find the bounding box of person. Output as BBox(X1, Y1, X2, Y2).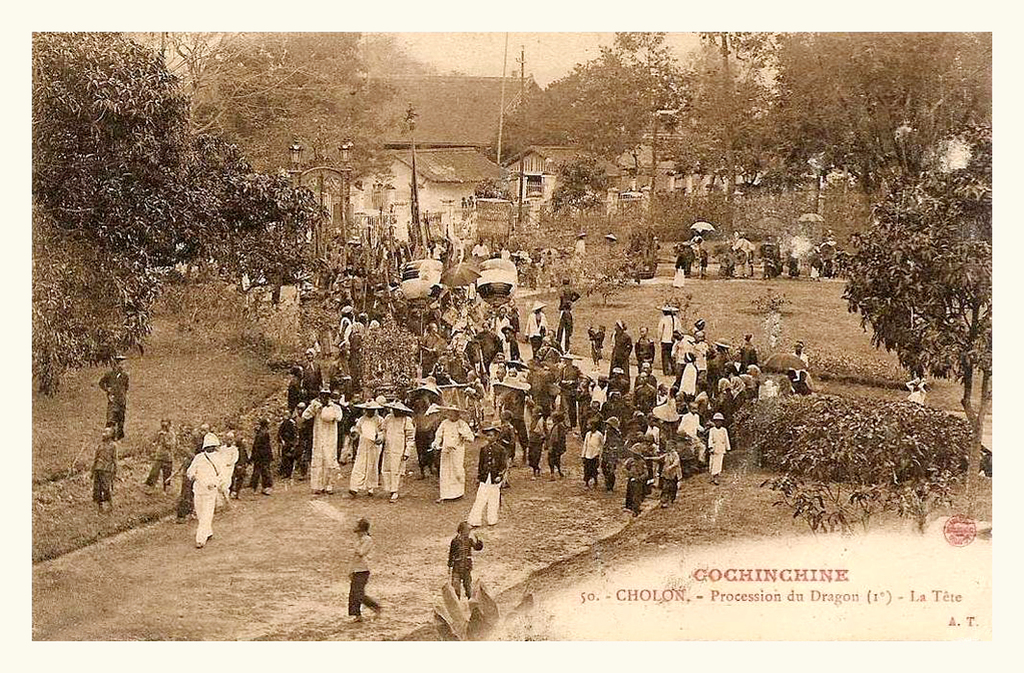
BBox(173, 420, 227, 551).
